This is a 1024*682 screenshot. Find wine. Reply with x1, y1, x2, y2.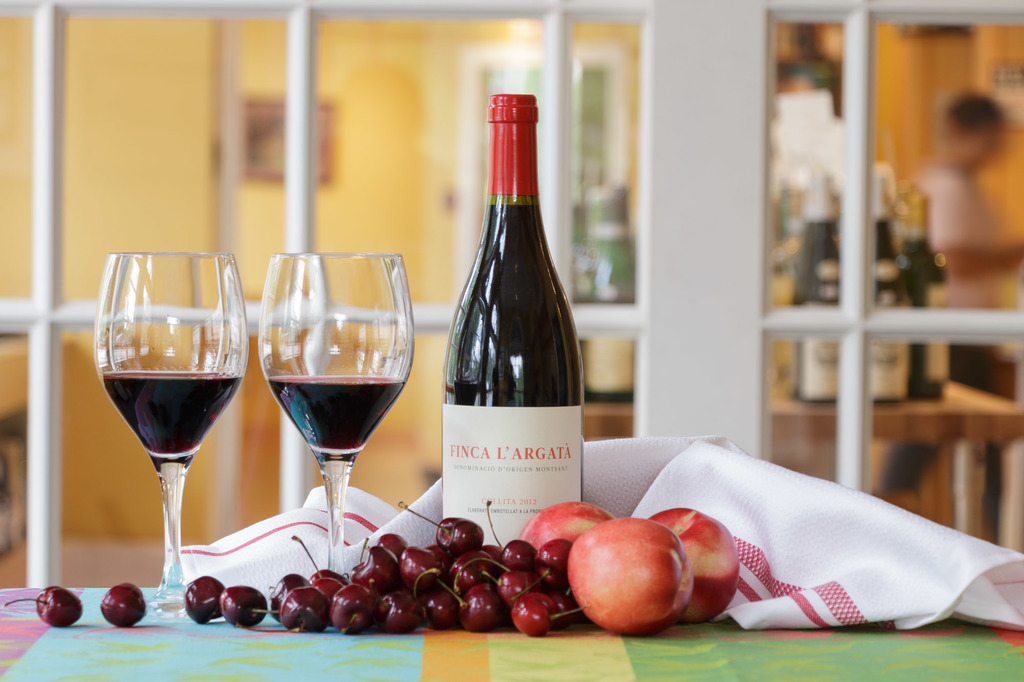
442, 93, 586, 539.
